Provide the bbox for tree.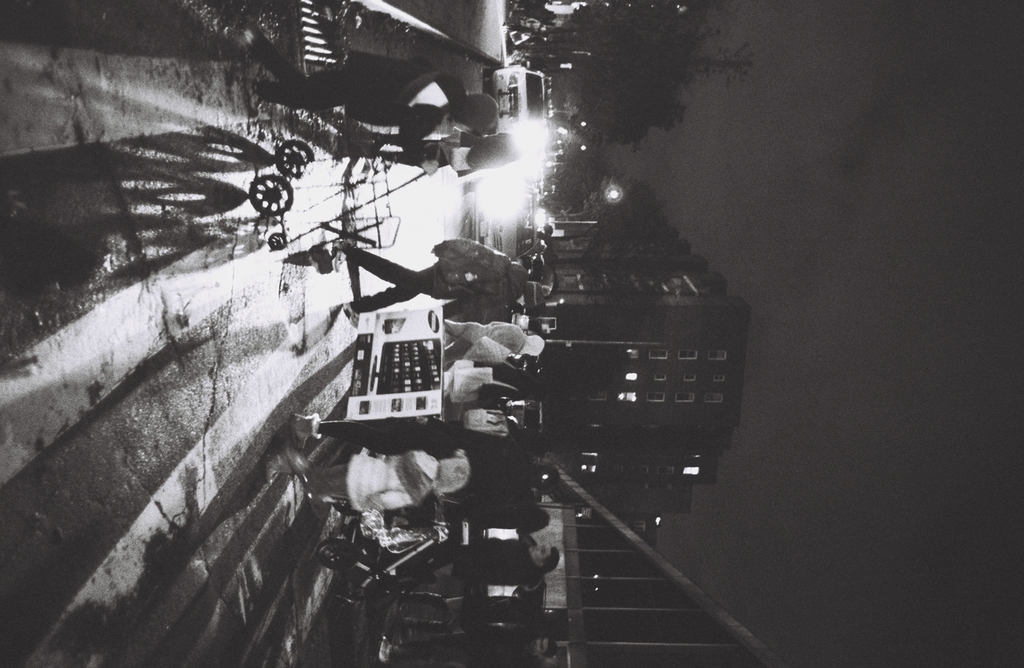
locate(569, 1, 709, 150).
